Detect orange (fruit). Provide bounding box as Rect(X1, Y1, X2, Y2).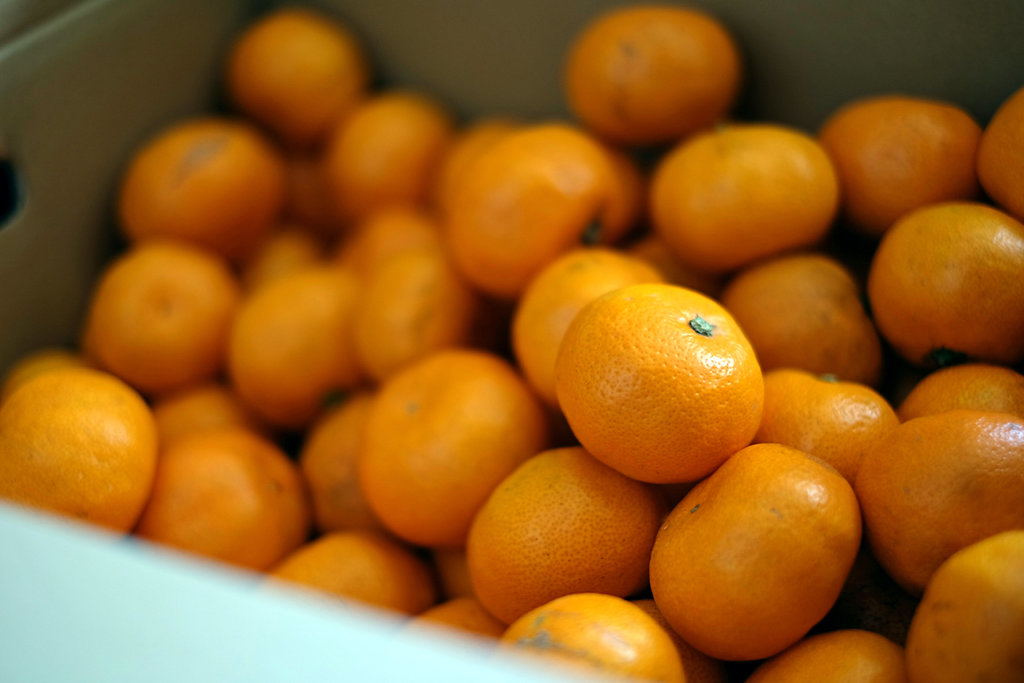
Rect(836, 95, 979, 230).
